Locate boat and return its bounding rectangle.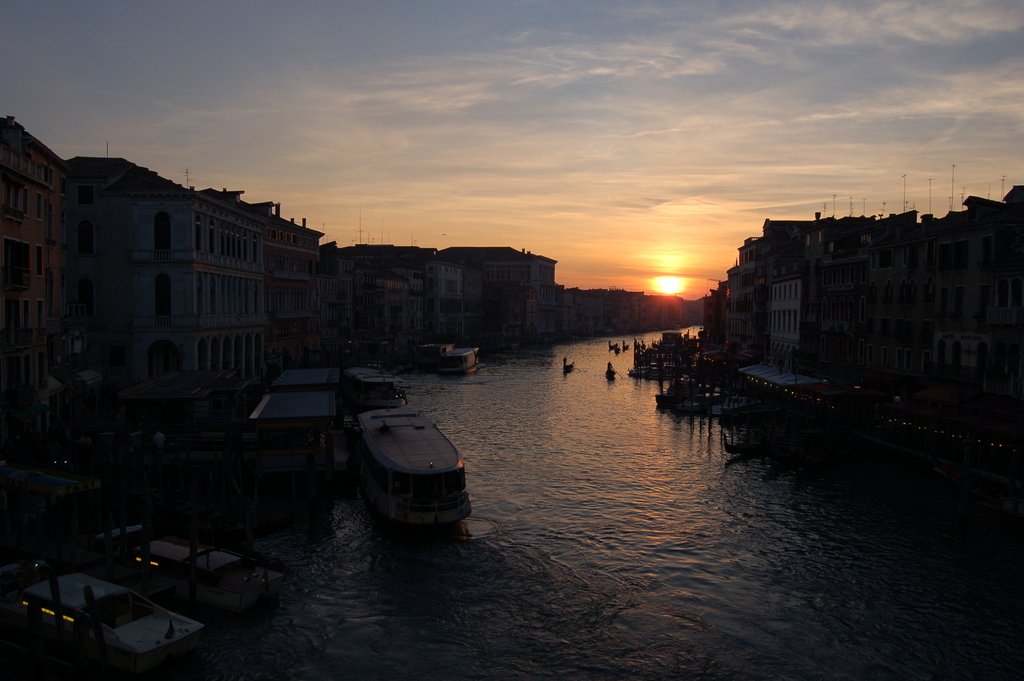
<region>621, 339, 635, 351</region>.
